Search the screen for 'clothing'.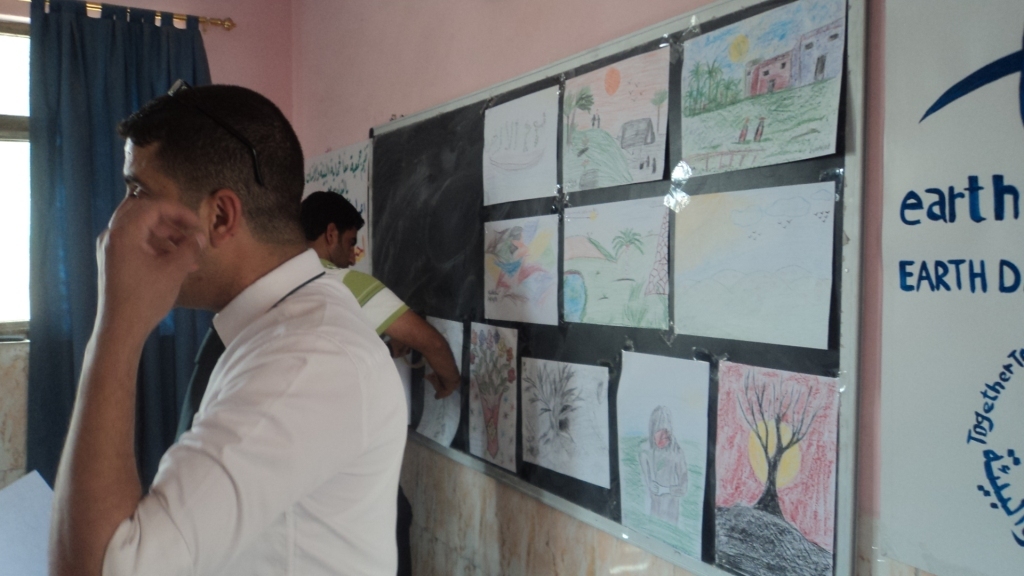
Found at (98, 244, 411, 575).
